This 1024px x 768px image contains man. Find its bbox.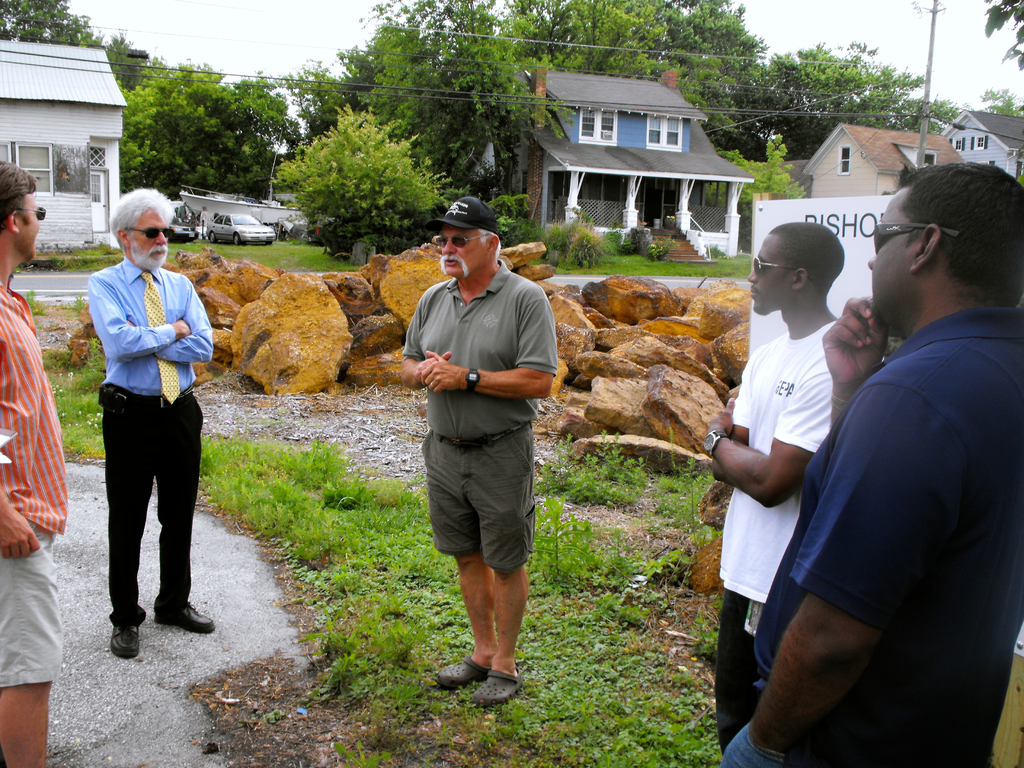
x1=699 y1=223 x2=854 y2=752.
